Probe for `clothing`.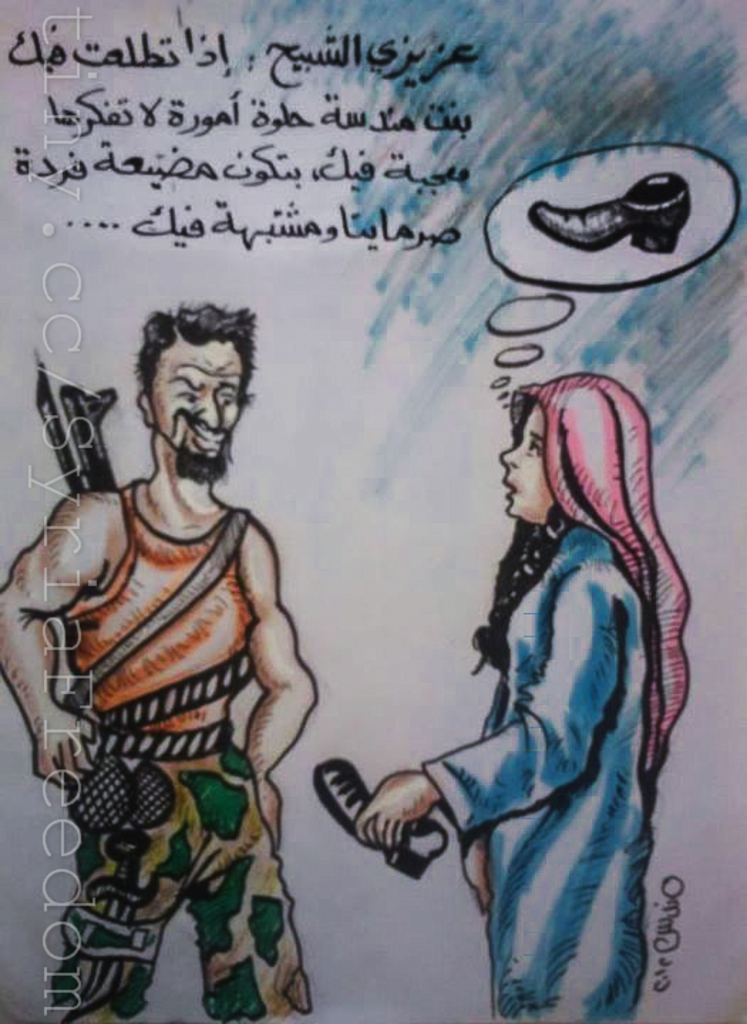
Probe result: crop(434, 525, 669, 1023).
